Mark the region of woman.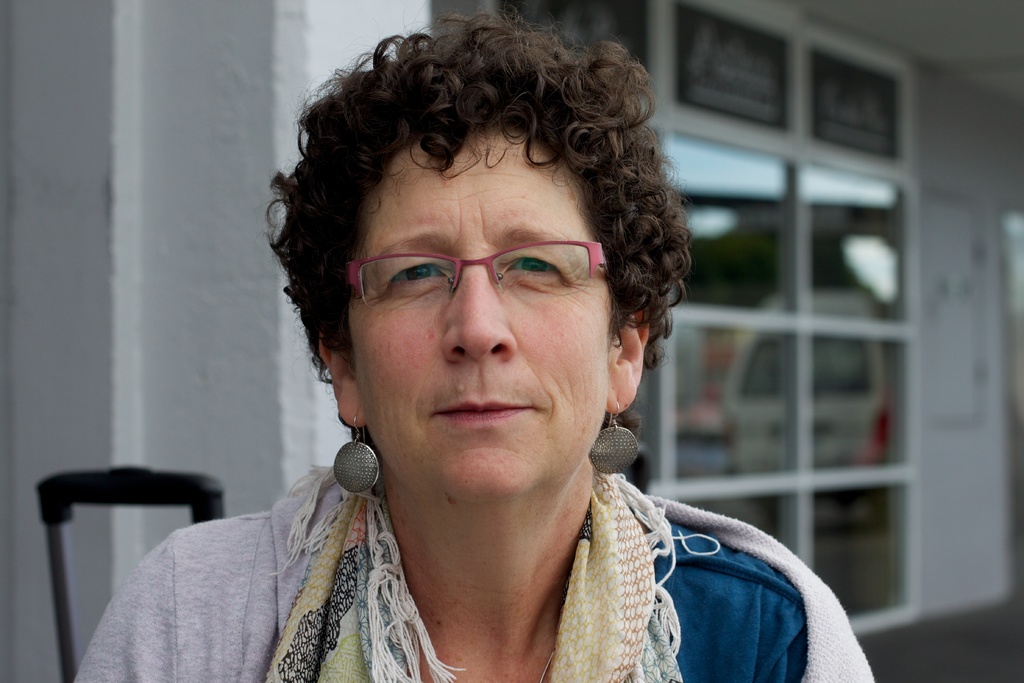
Region: [112, 39, 819, 663].
